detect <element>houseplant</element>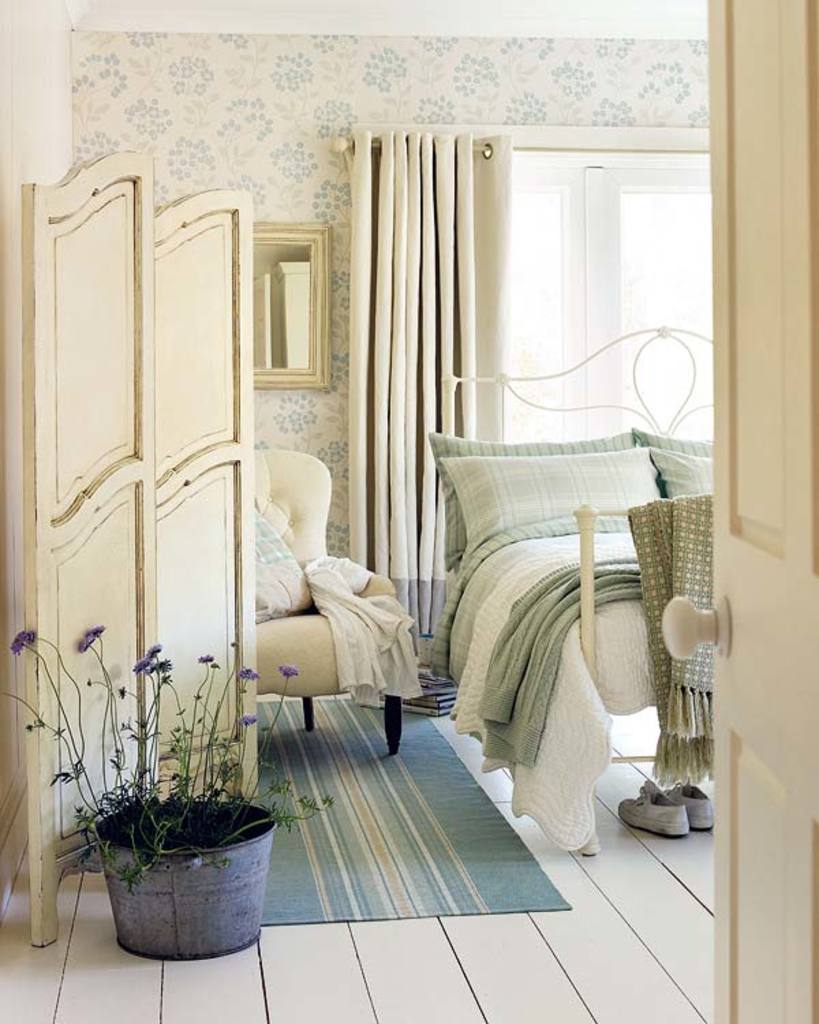
locate(0, 624, 337, 965)
